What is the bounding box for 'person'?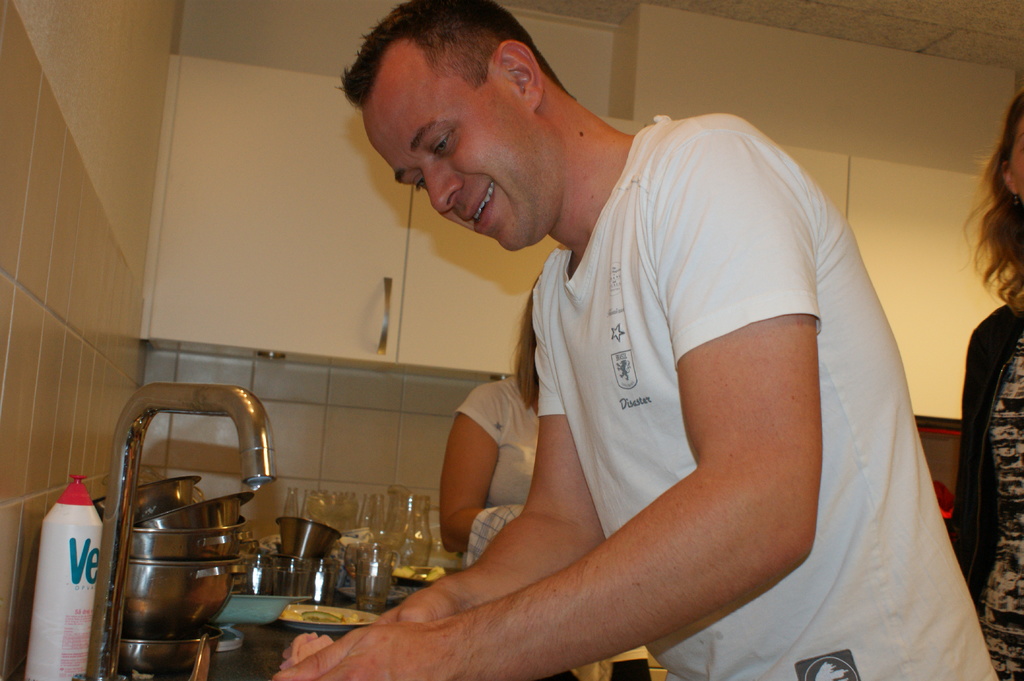
bbox=(952, 90, 1023, 680).
